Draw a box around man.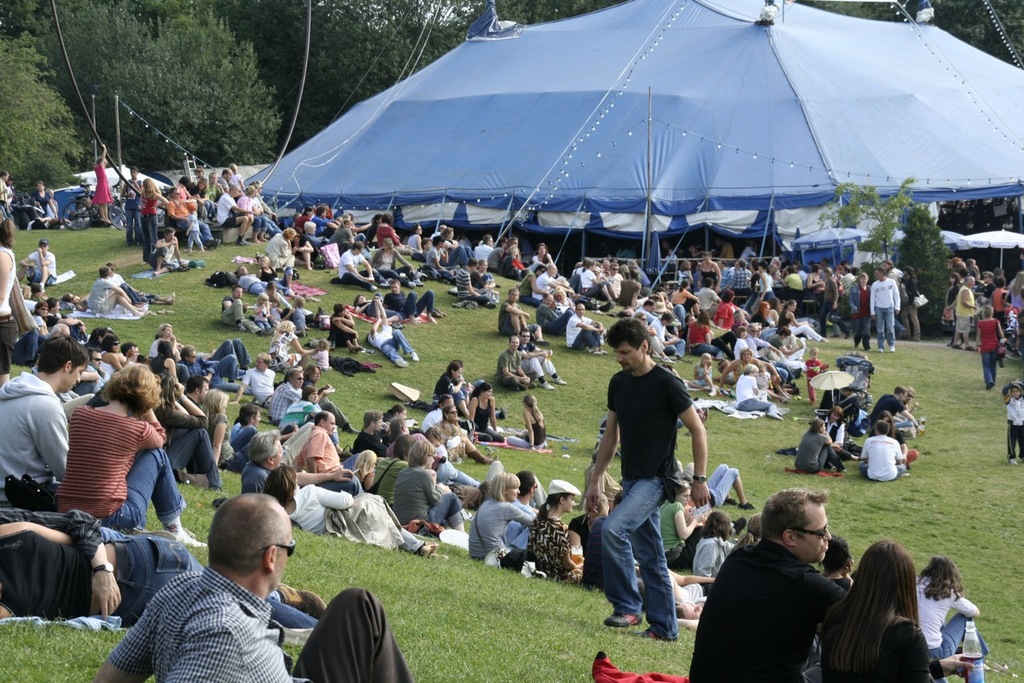
l=86, t=348, r=111, b=384.
